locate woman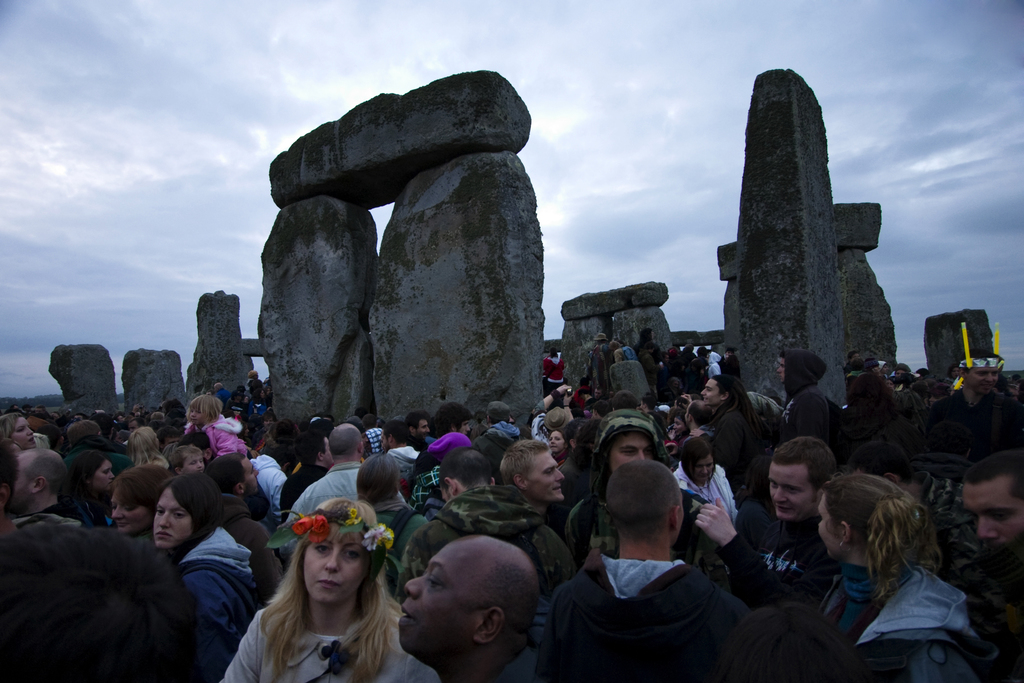
<box>156,479,276,682</box>
